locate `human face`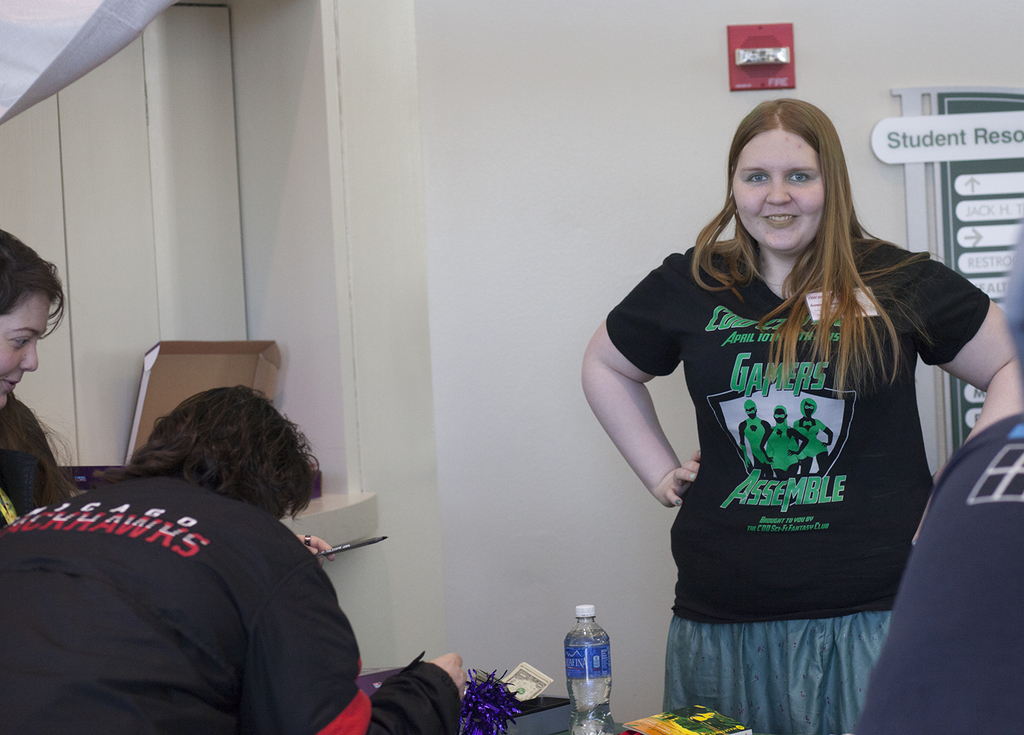
BBox(0, 293, 58, 407)
